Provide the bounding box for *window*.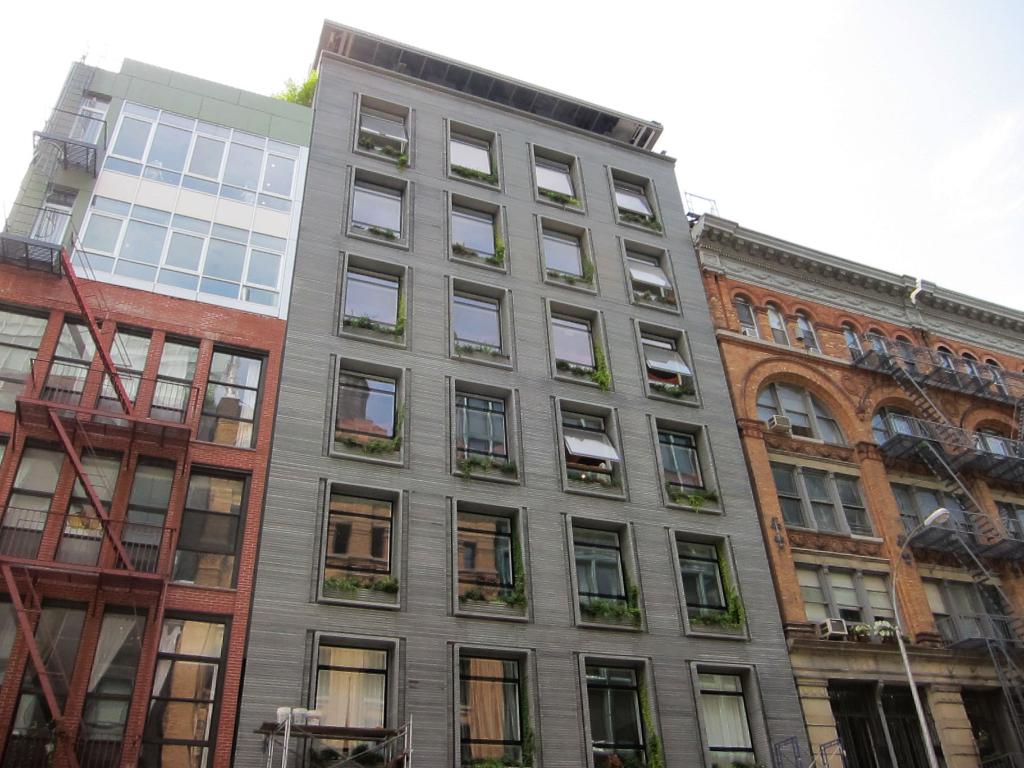
543:228:584:281.
